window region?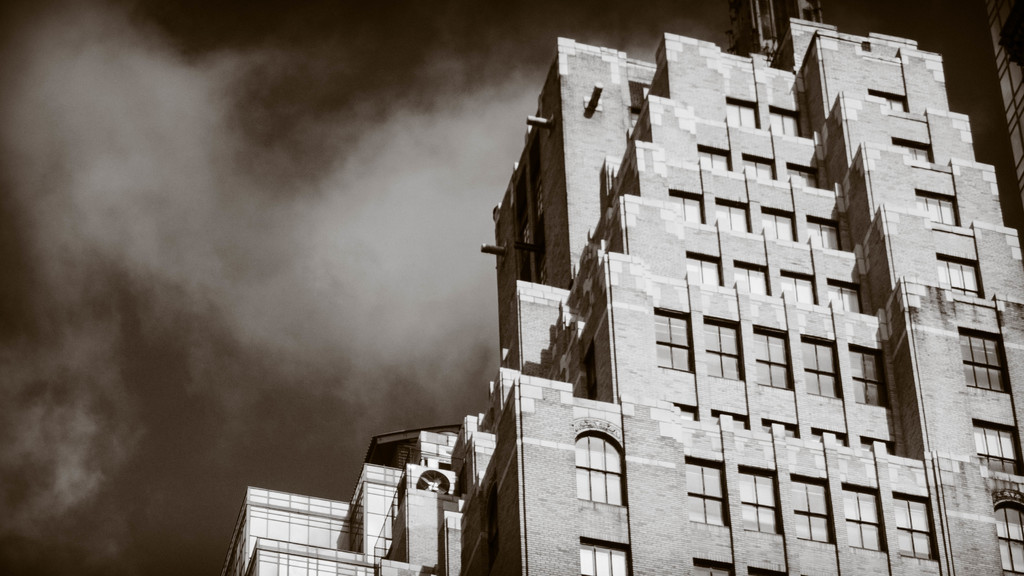
{"left": 897, "top": 494, "right": 940, "bottom": 561}
